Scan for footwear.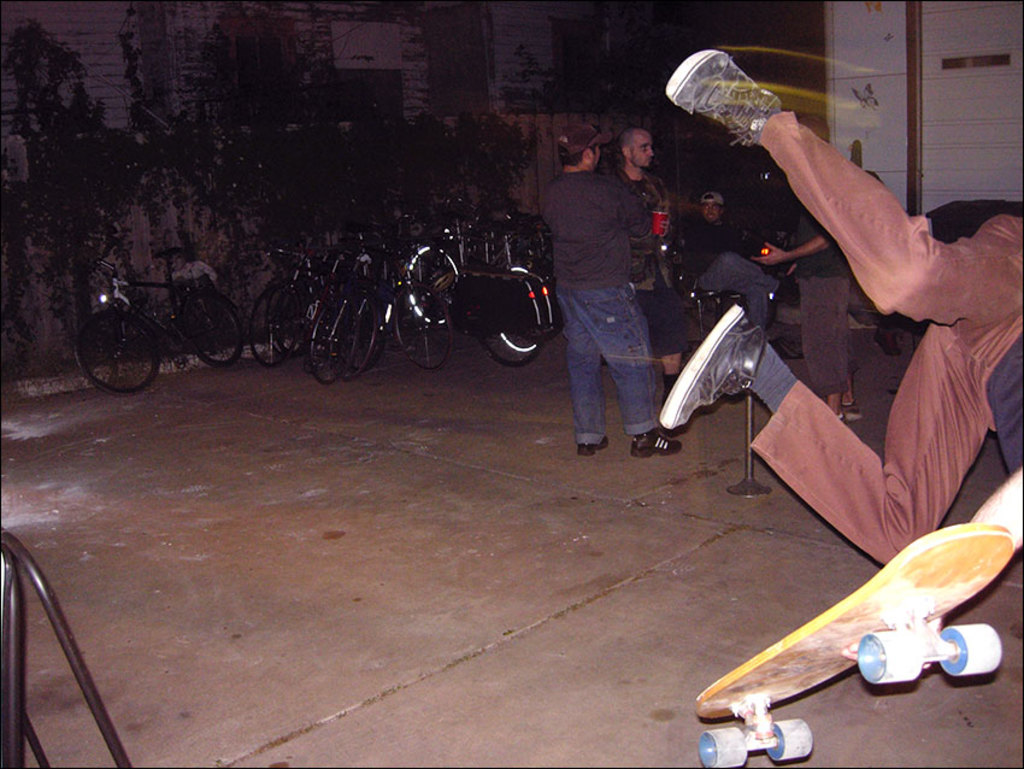
Scan result: [left=578, top=434, right=610, bottom=454].
